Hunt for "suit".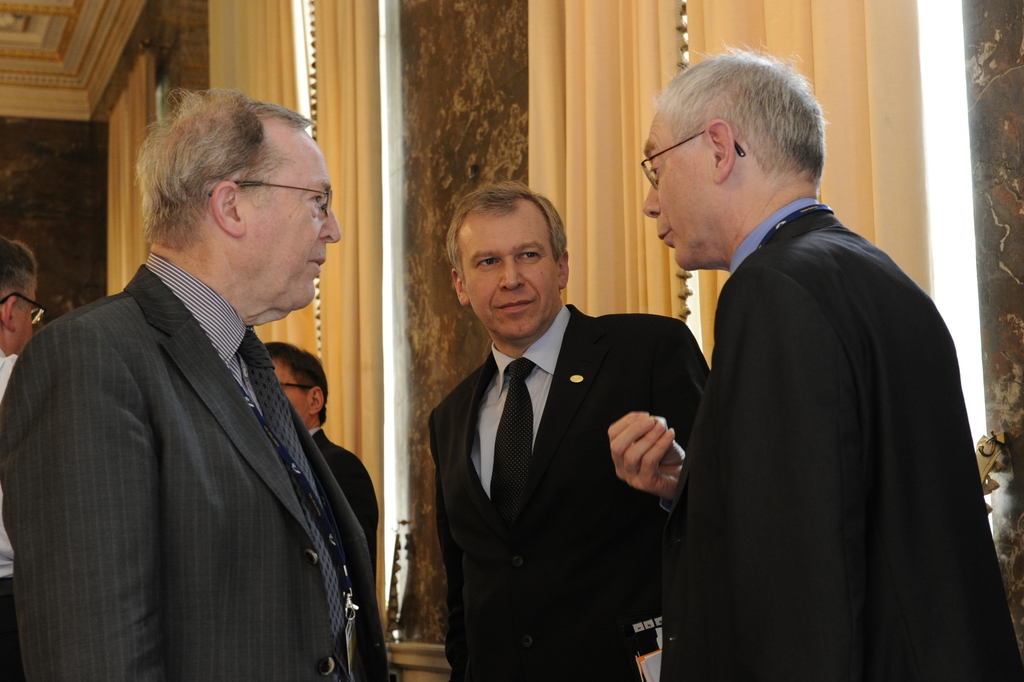
Hunted down at bbox(660, 199, 1023, 681).
